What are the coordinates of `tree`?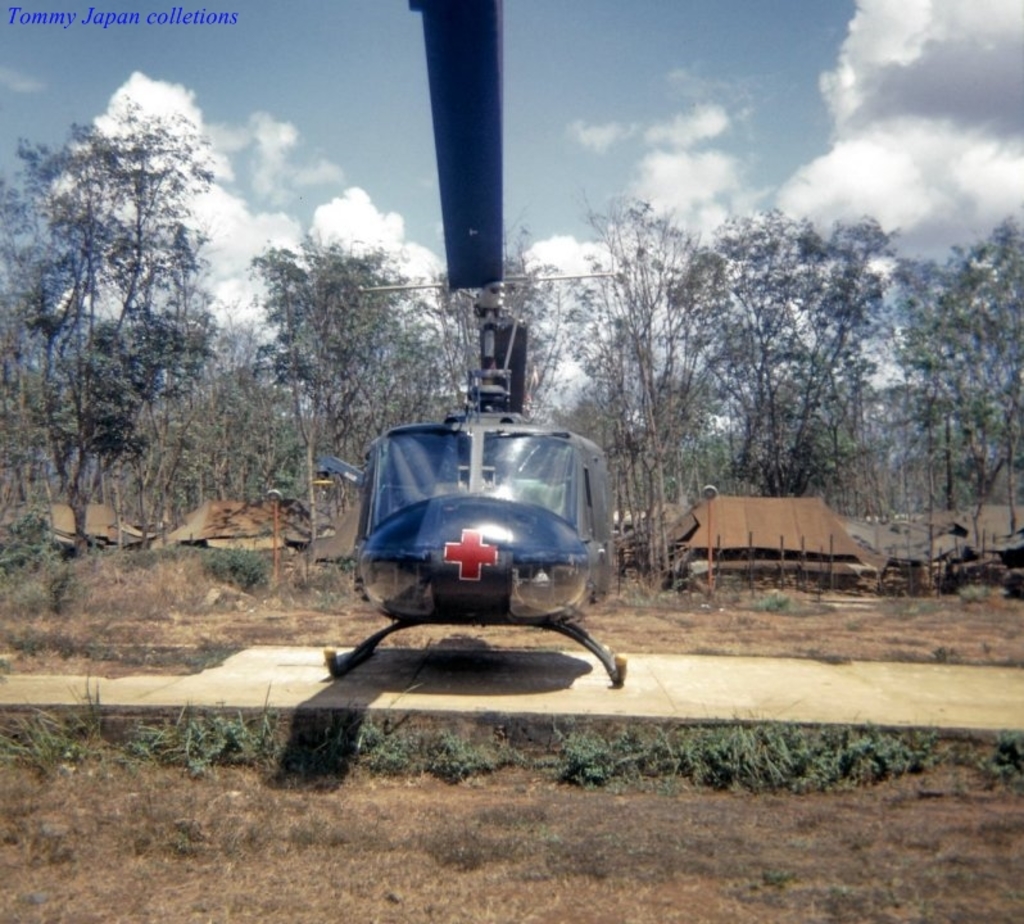
[254,225,421,509].
